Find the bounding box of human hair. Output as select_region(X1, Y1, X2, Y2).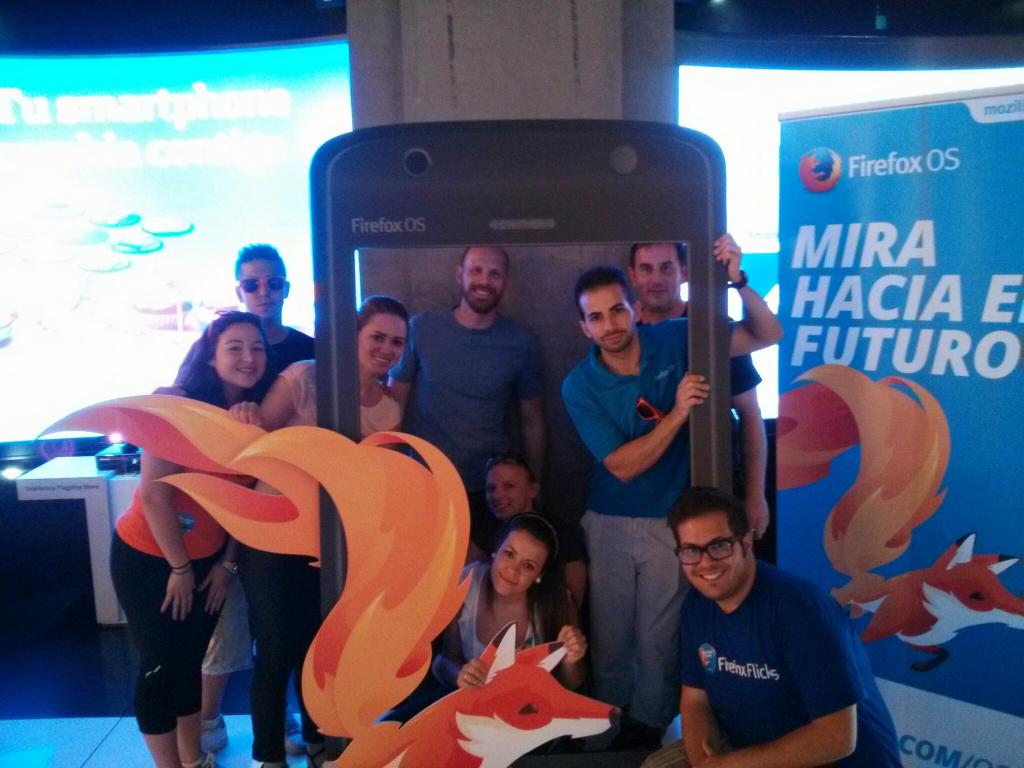
select_region(355, 289, 412, 329).
